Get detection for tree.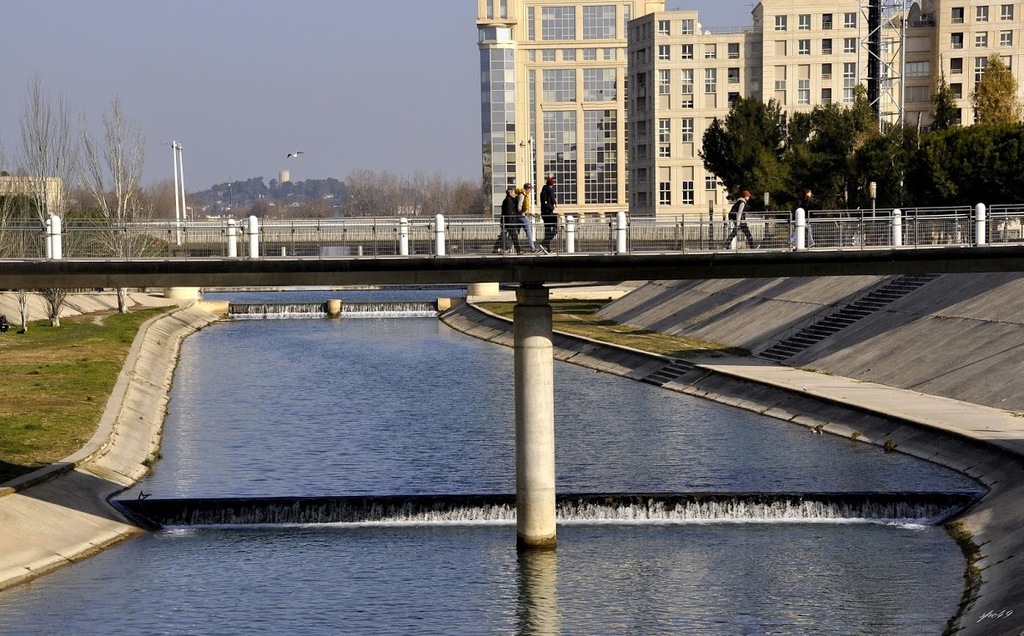
Detection: box=[912, 70, 1021, 212].
